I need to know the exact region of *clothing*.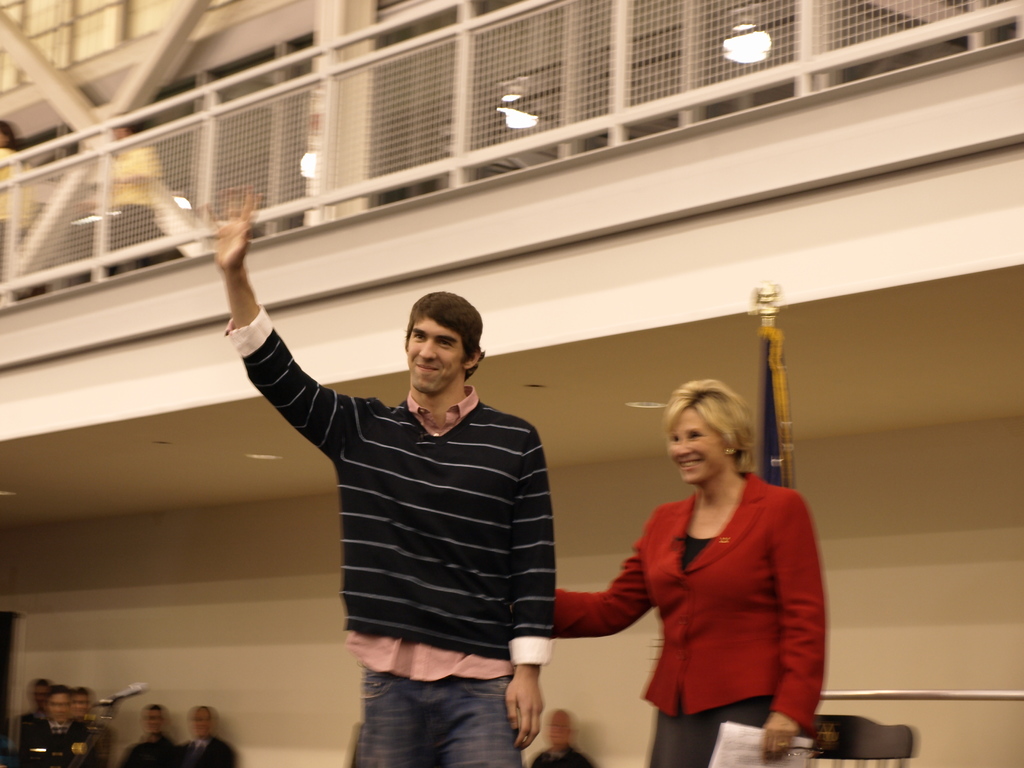
Region: x1=179 y1=742 x2=237 y2=767.
